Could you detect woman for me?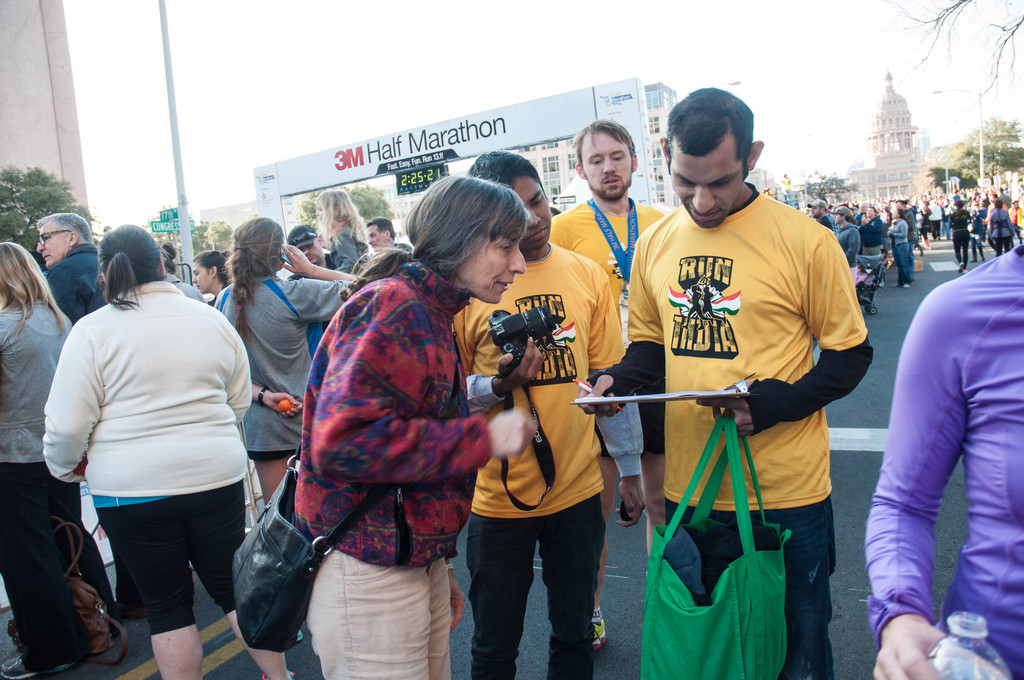
Detection result: Rect(214, 219, 356, 645).
